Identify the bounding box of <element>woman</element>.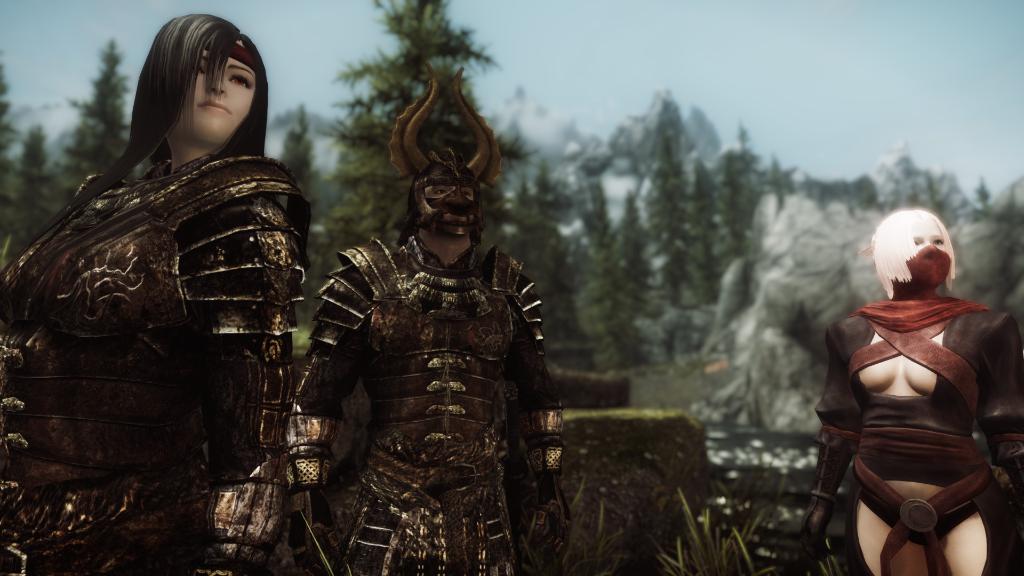
select_region(19, 22, 316, 463).
